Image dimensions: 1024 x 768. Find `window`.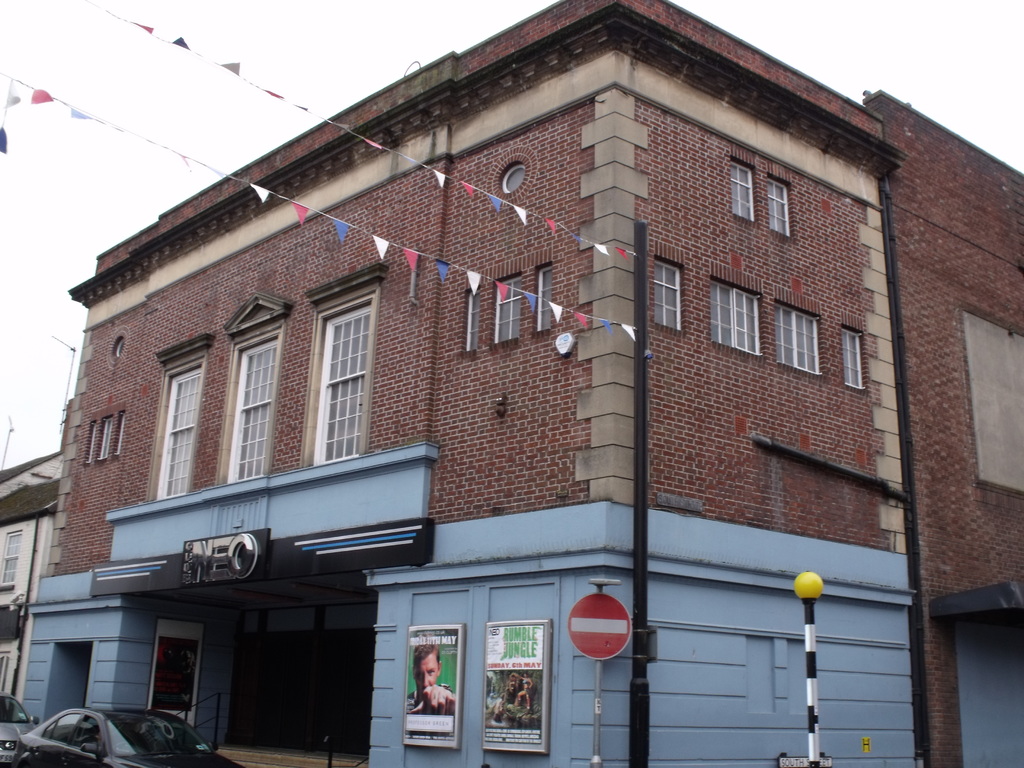
detection(764, 171, 791, 239).
